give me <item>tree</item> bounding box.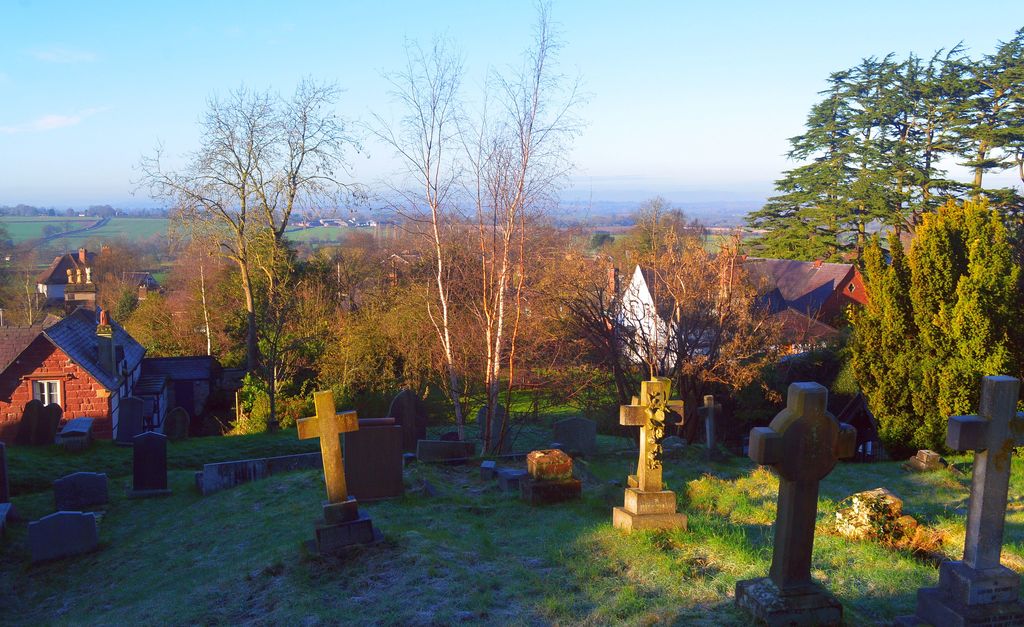
rect(132, 229, 188, 266).
